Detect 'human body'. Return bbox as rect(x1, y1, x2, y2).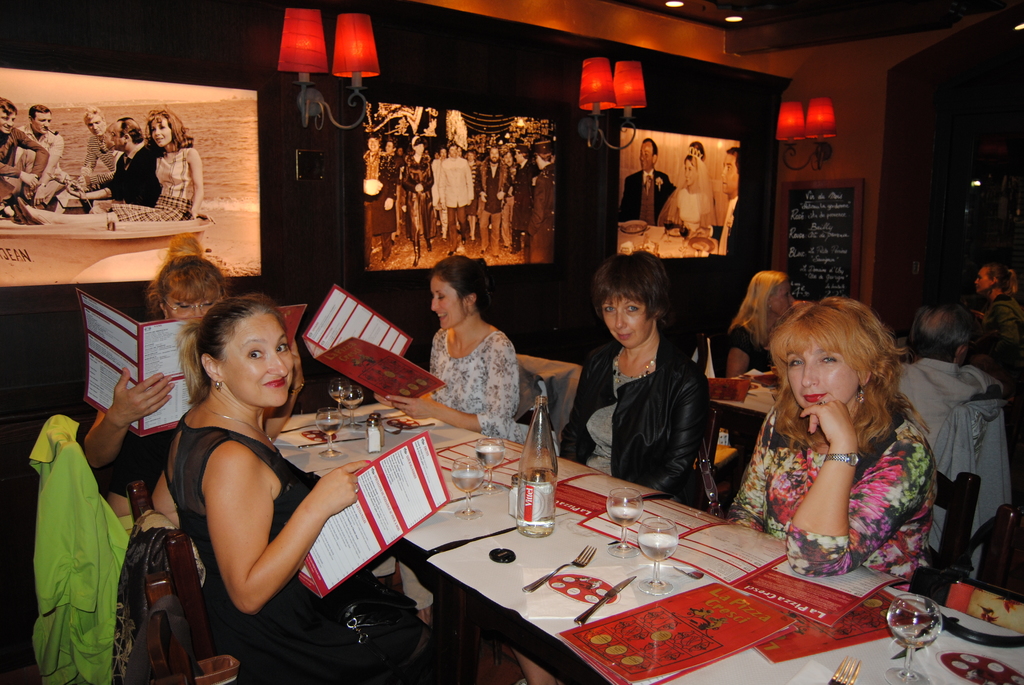
rect(617, 172, 675, 228).
